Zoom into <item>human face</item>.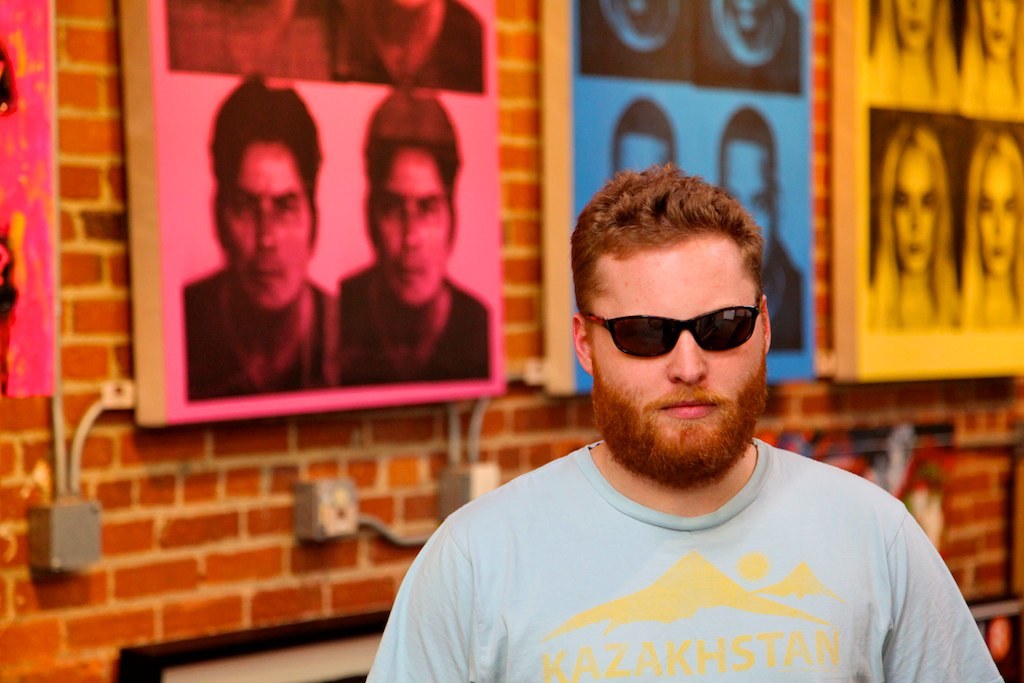
Zoom target: left=378, top=146, right=446, bottom=312.
